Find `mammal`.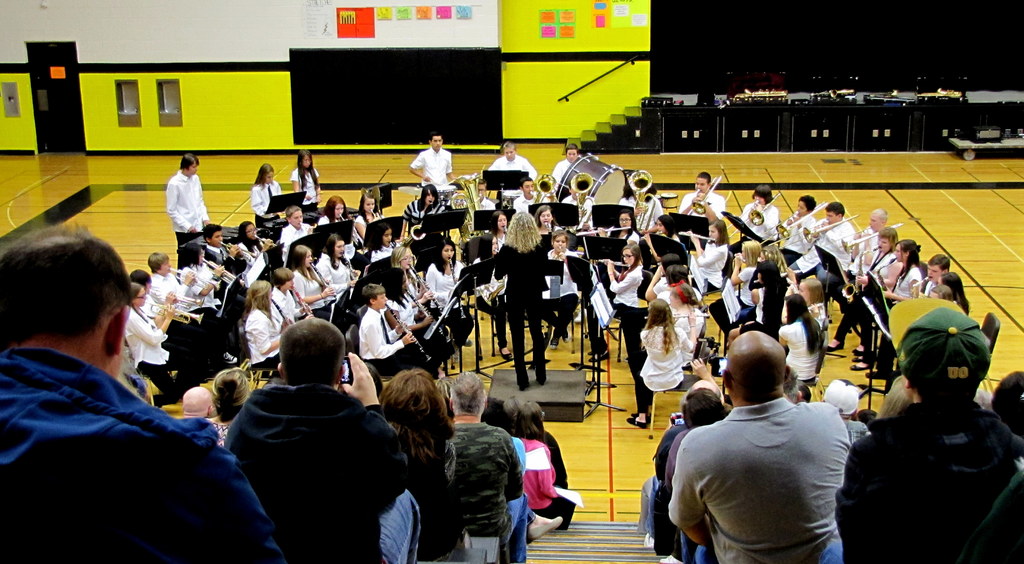
822,378,869,442.
